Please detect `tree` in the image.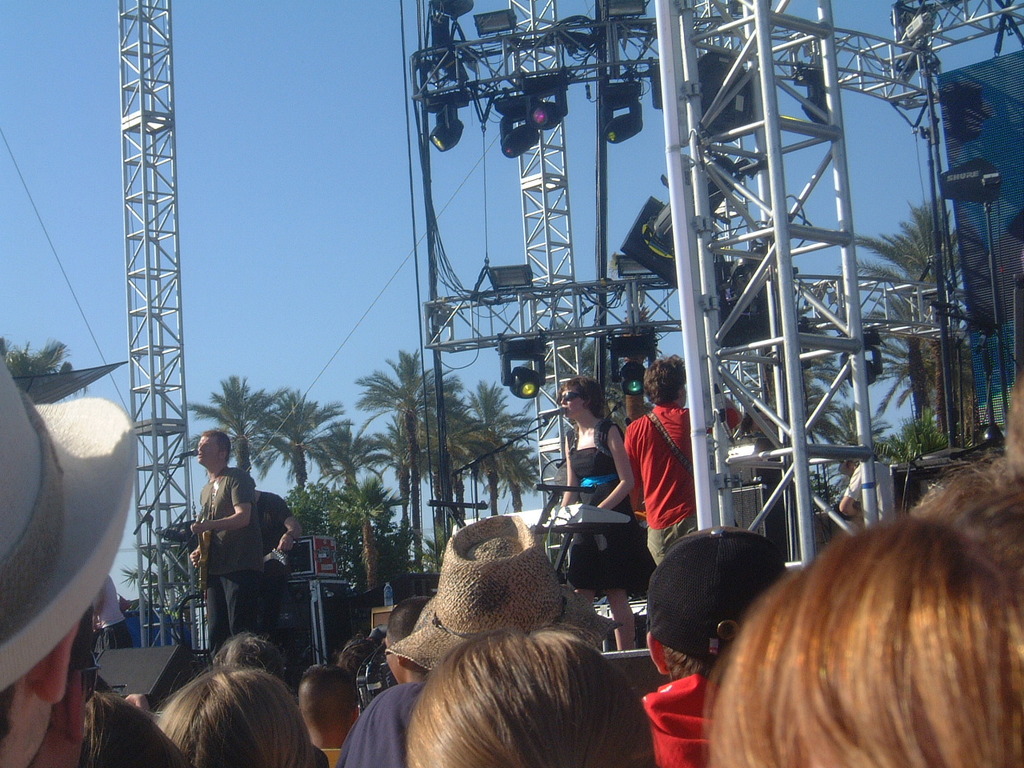
box=[892, 404, 950, 464].
